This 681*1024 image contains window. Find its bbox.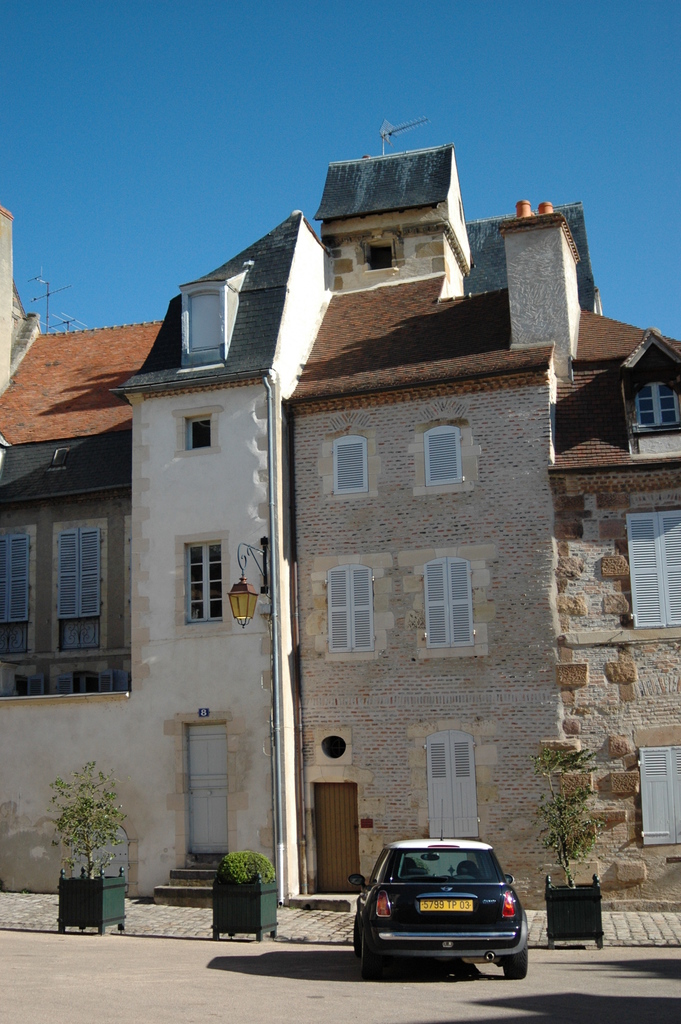
{"left": 0, "top": 522, "right": 38, "bottom": 660}.
